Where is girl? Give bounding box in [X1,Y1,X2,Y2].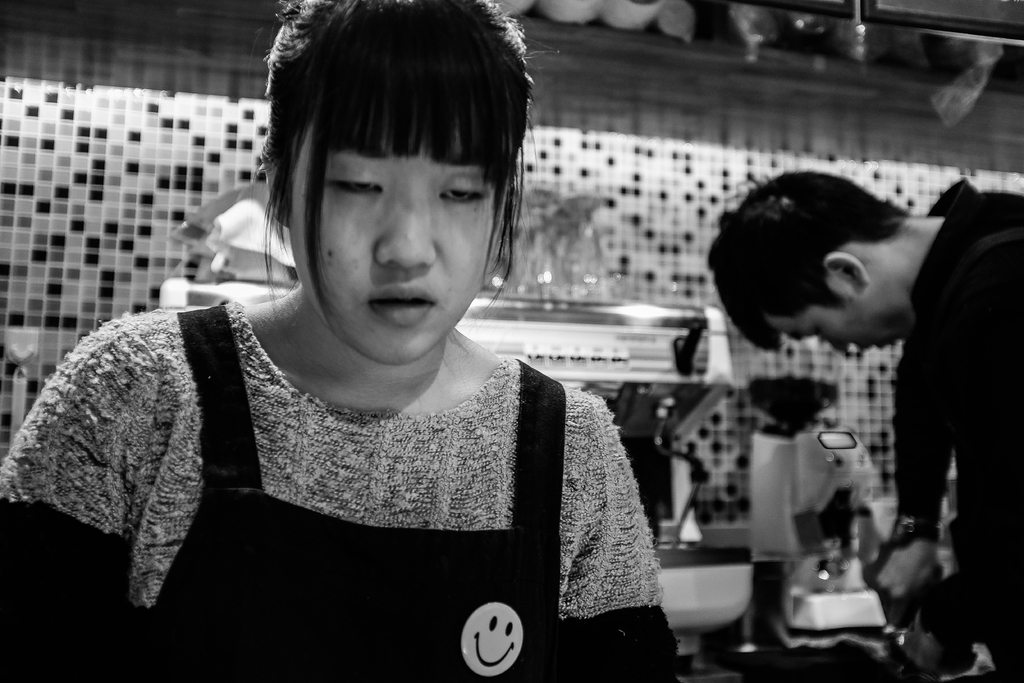
[0,0,682,682].
